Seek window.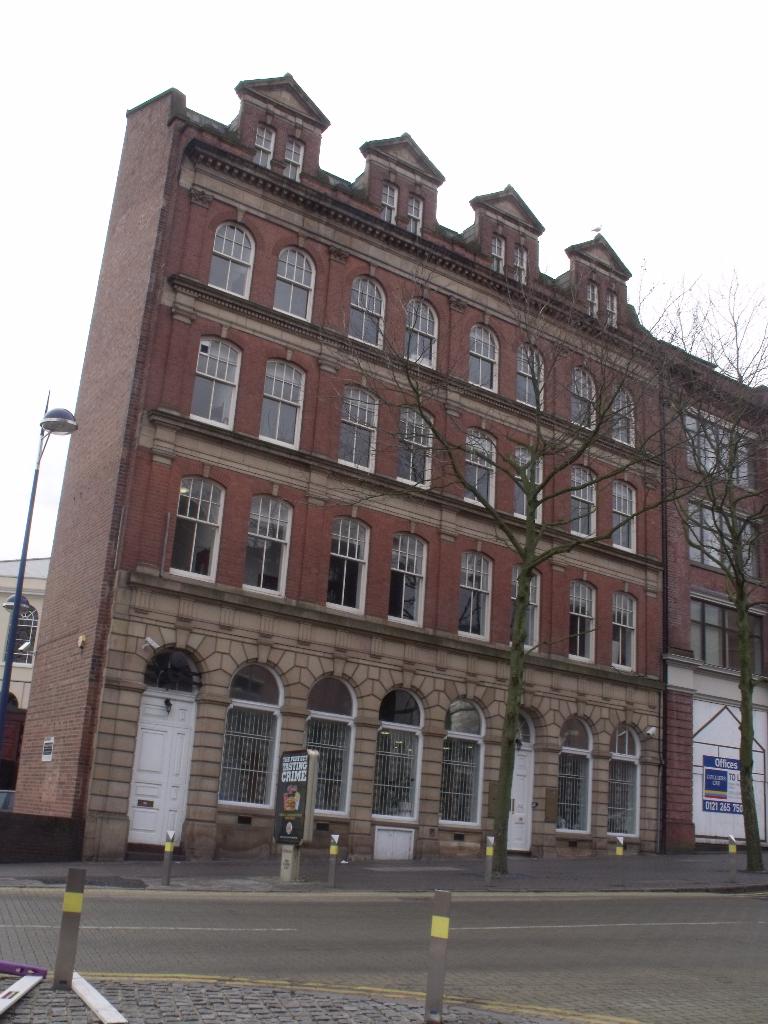
crop(571, 463, 603, 538).
